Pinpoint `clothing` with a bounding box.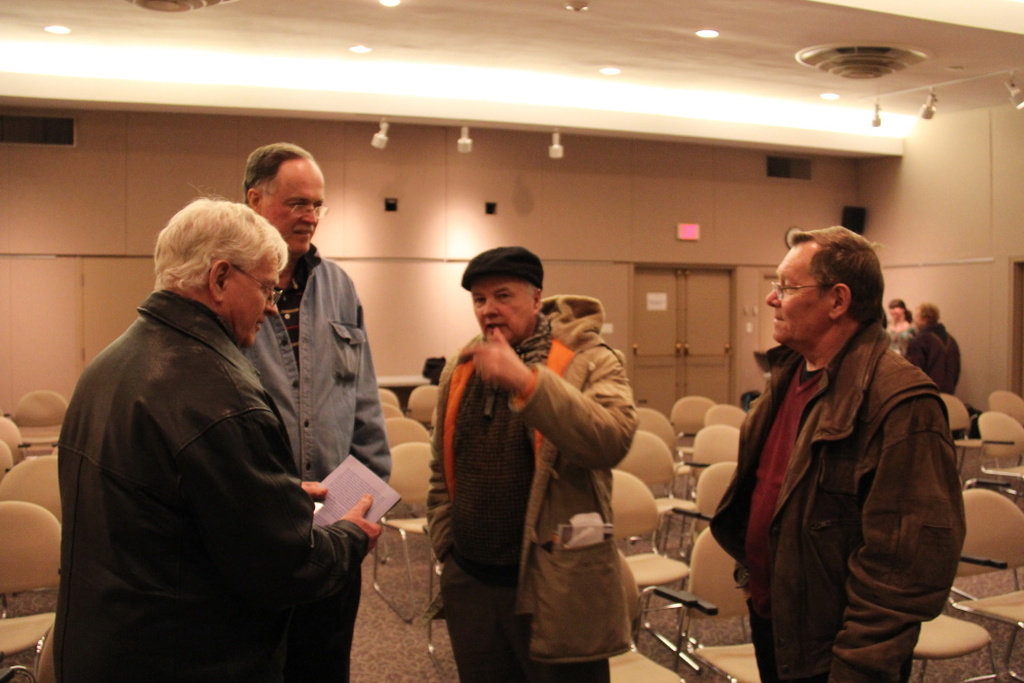
<bbox>426, 297, 634, 682</bbox>.
